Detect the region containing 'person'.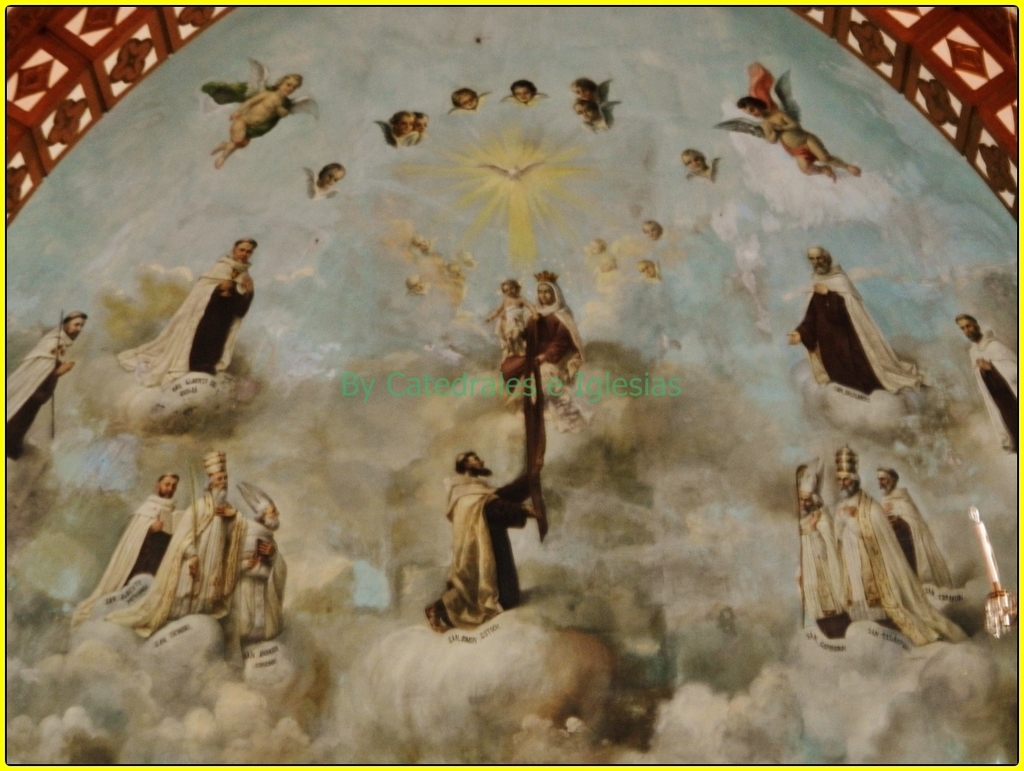
(638,262,660,281).
